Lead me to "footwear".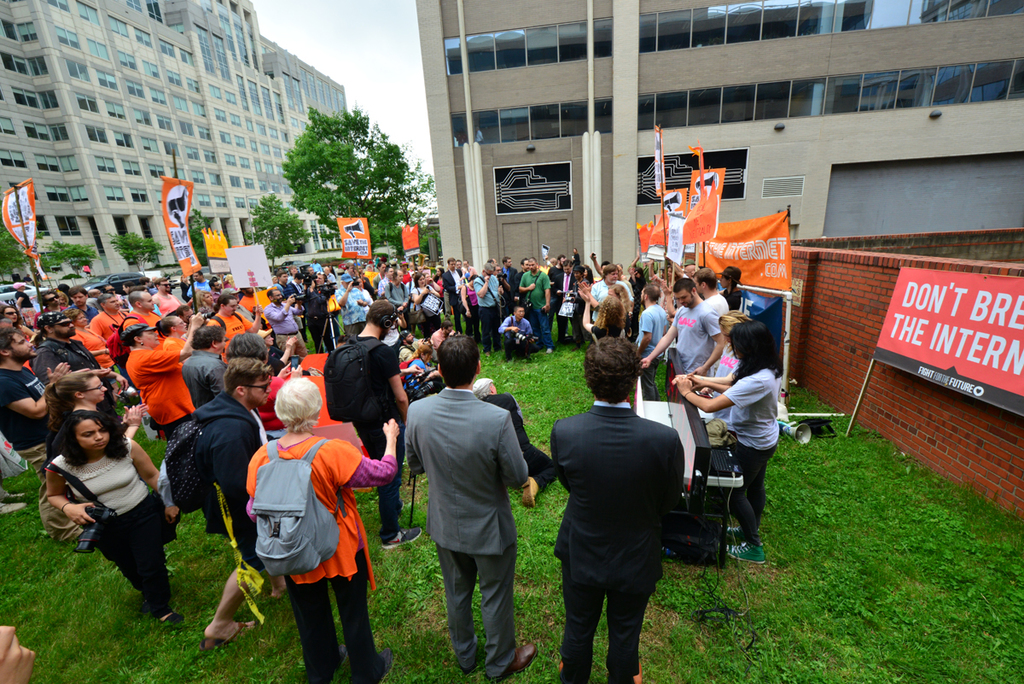
Lead to bbox=(383, 527, 424, 548).
